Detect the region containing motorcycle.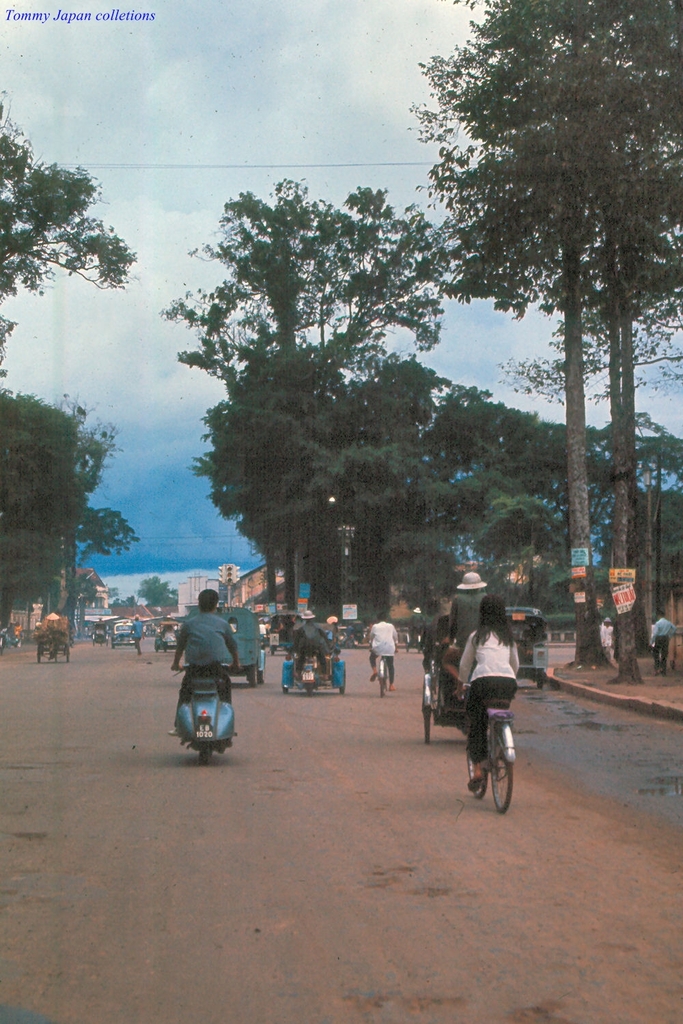
(left=176, top=666, right=239, bottom=762).
